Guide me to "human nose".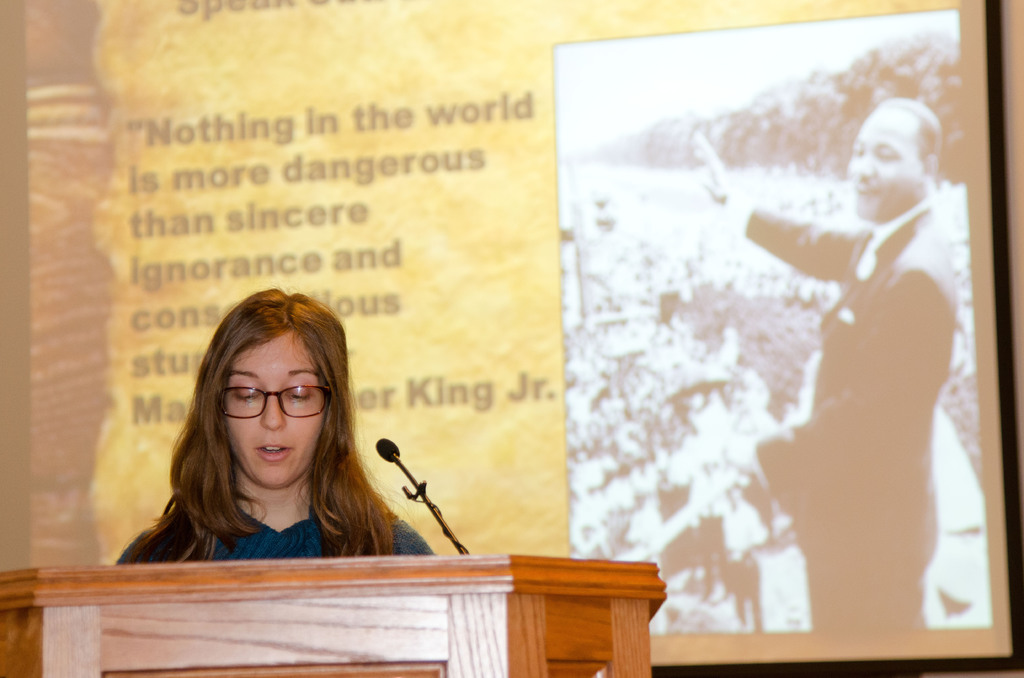
Guidance: BBox(261, 387, 286, 429).
